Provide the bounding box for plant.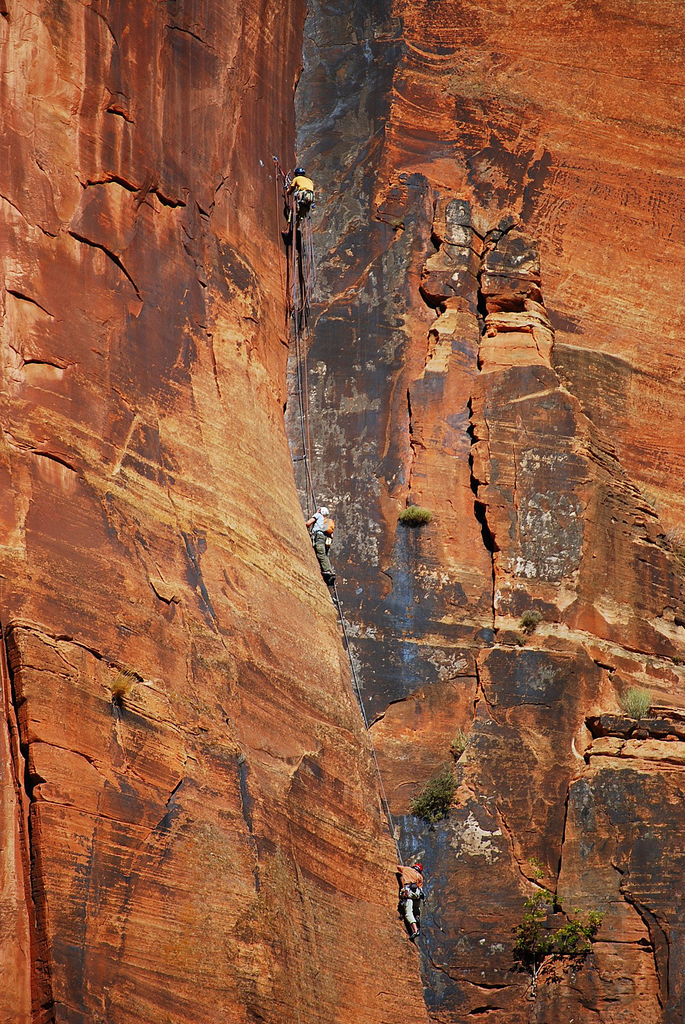
400/506/431/529.
